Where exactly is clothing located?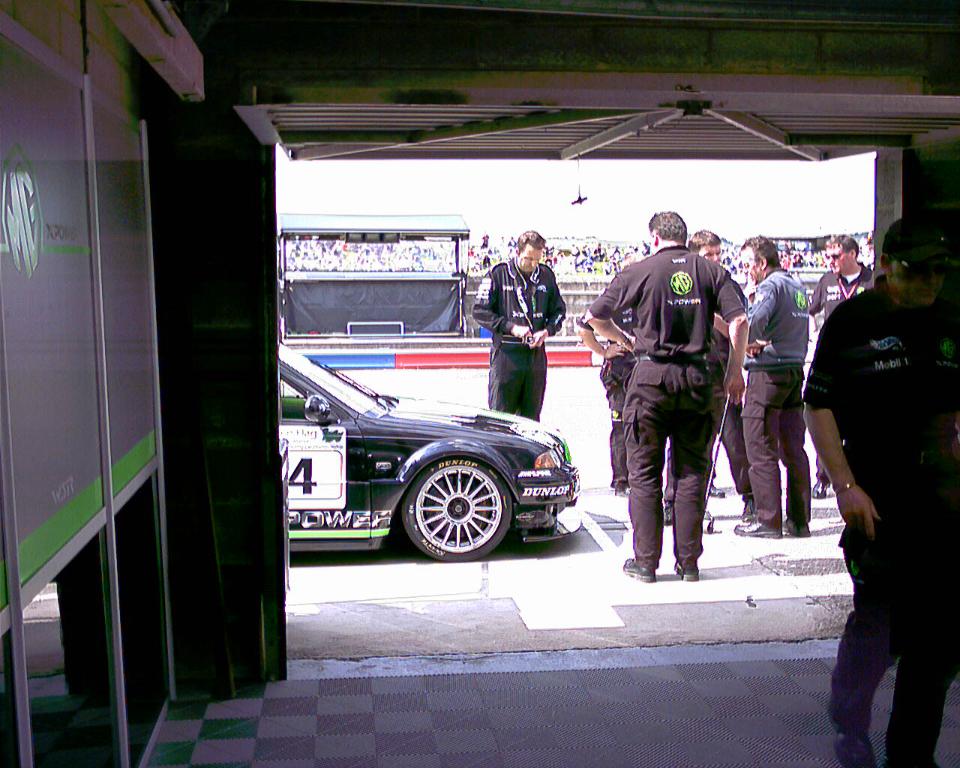
Its bounding box is rect(810, 270, 874, 480).
